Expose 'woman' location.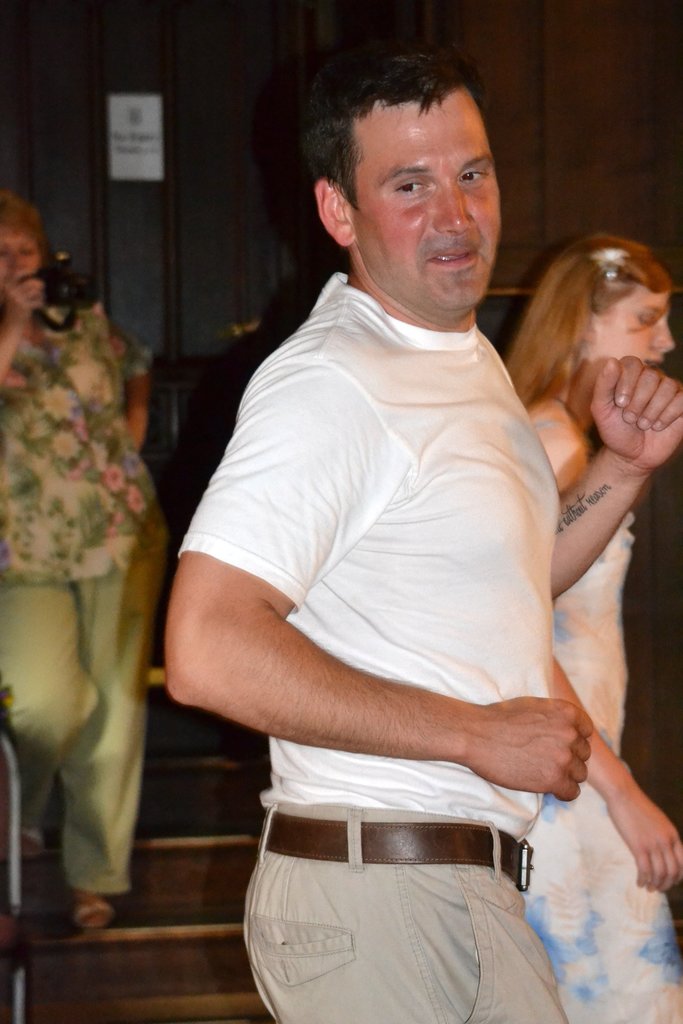
Exposed at bbox(0, 179, 174, 940).
